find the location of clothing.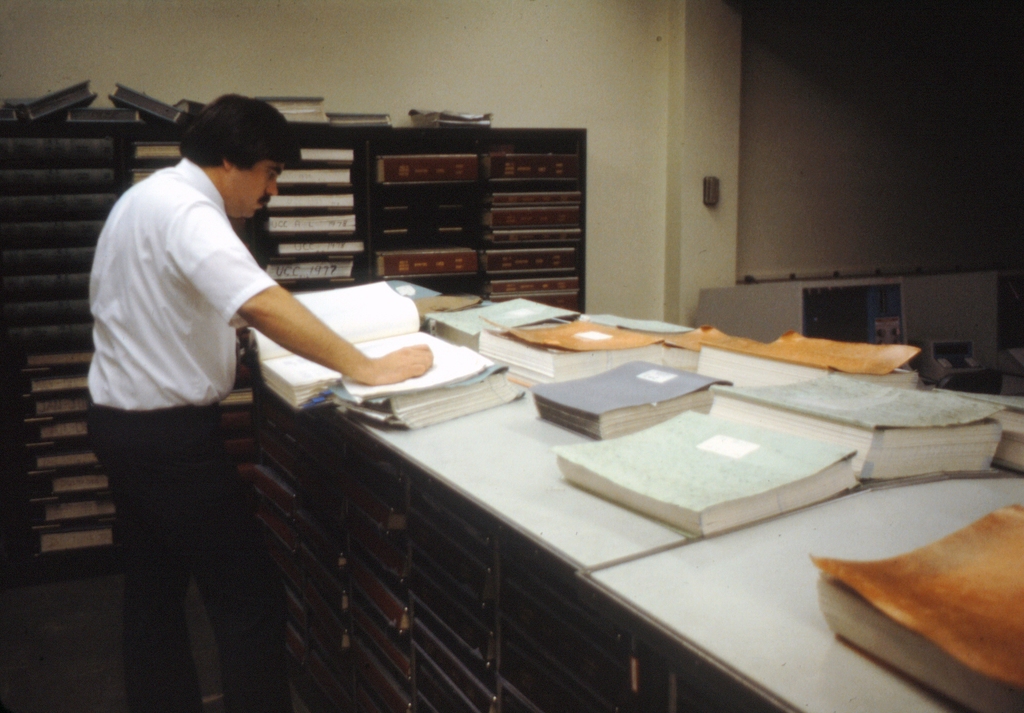
Location: 77:147:281:701.
